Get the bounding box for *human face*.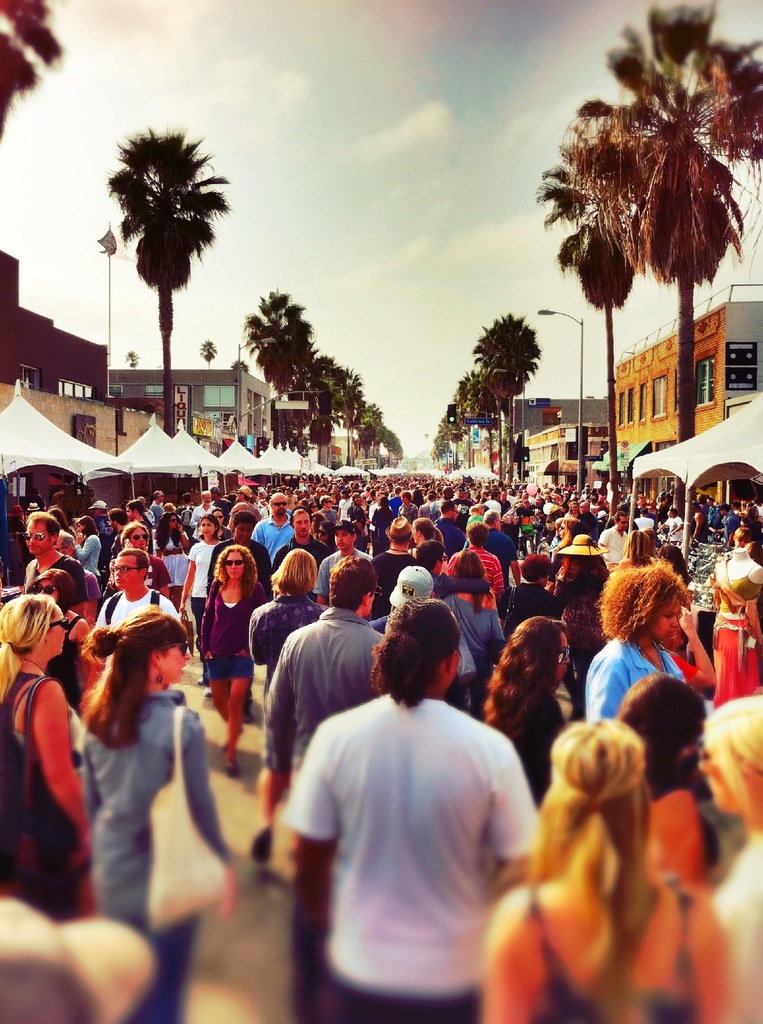
Rect(211, 509, 225, 523).
